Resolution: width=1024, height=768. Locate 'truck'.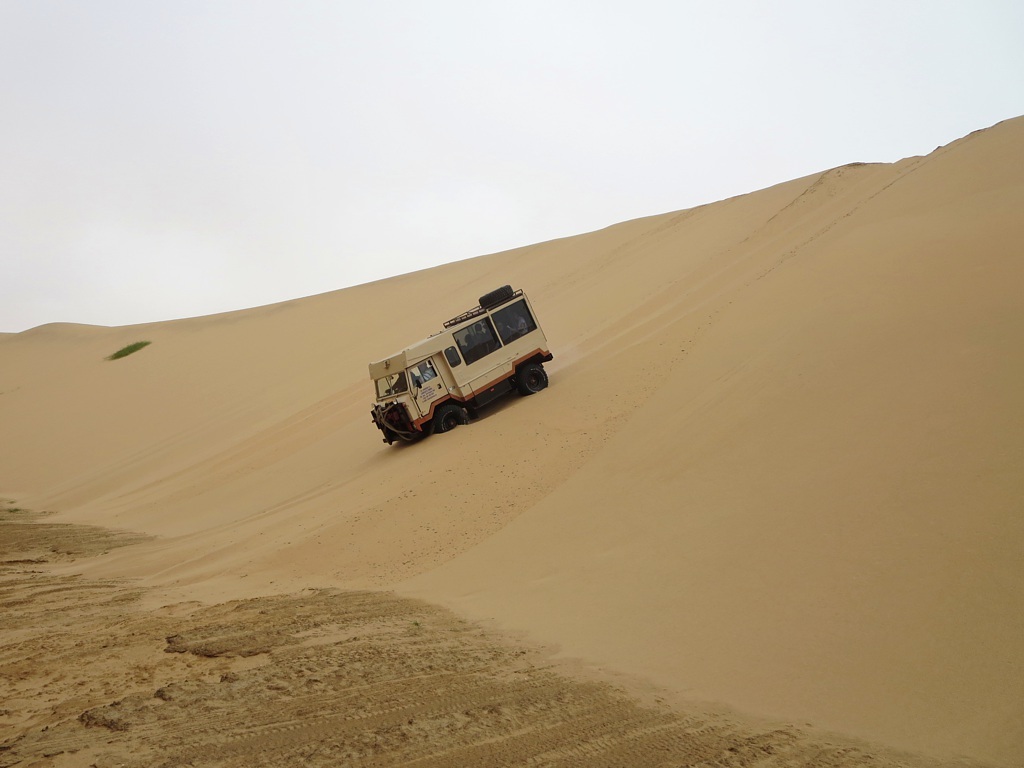
[x1=350, y1=285, x2=572, y2=461].
